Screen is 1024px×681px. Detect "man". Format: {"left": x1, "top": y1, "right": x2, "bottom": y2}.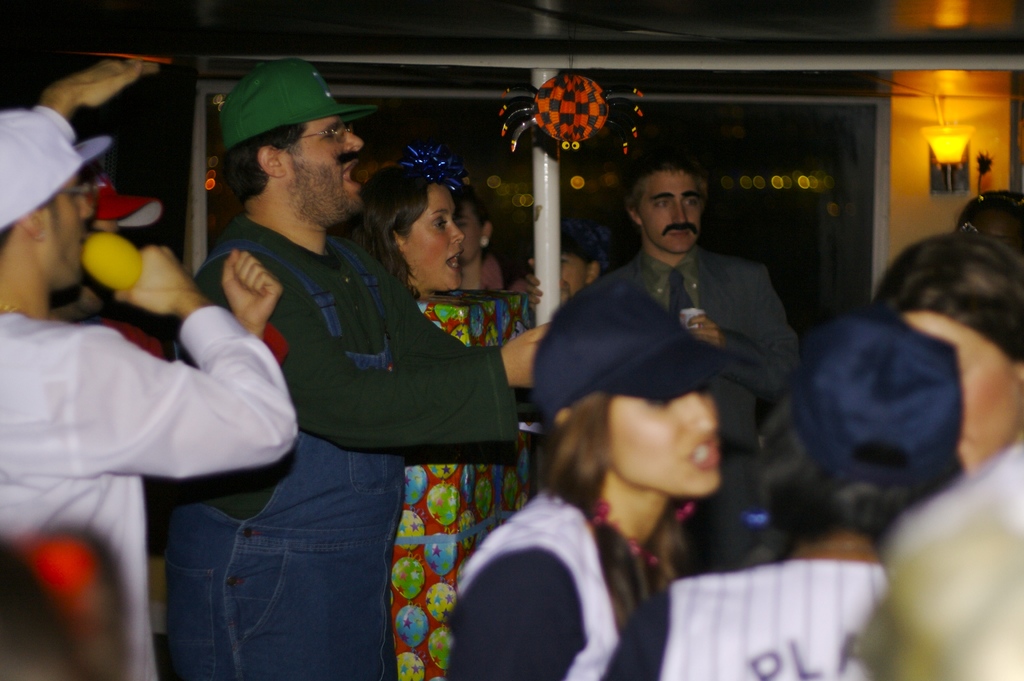
{"left": 0, "top": 52, "right": 297, "bottom": 680}.
